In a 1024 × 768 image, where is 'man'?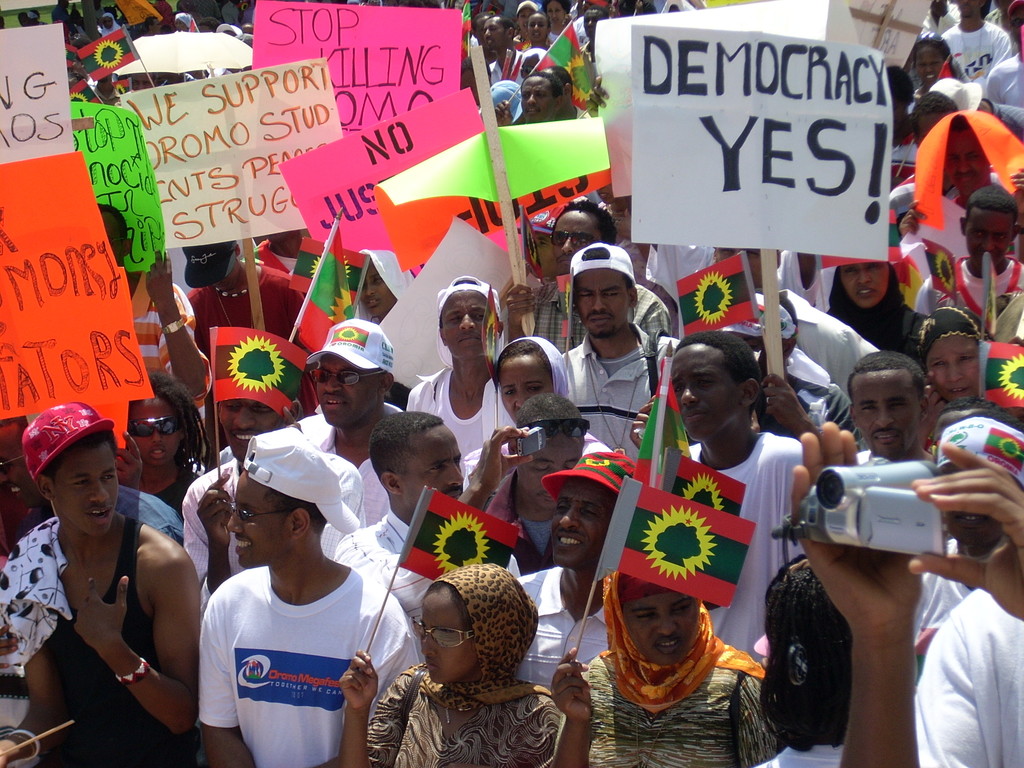
box=[96, 196, 216, 410].
